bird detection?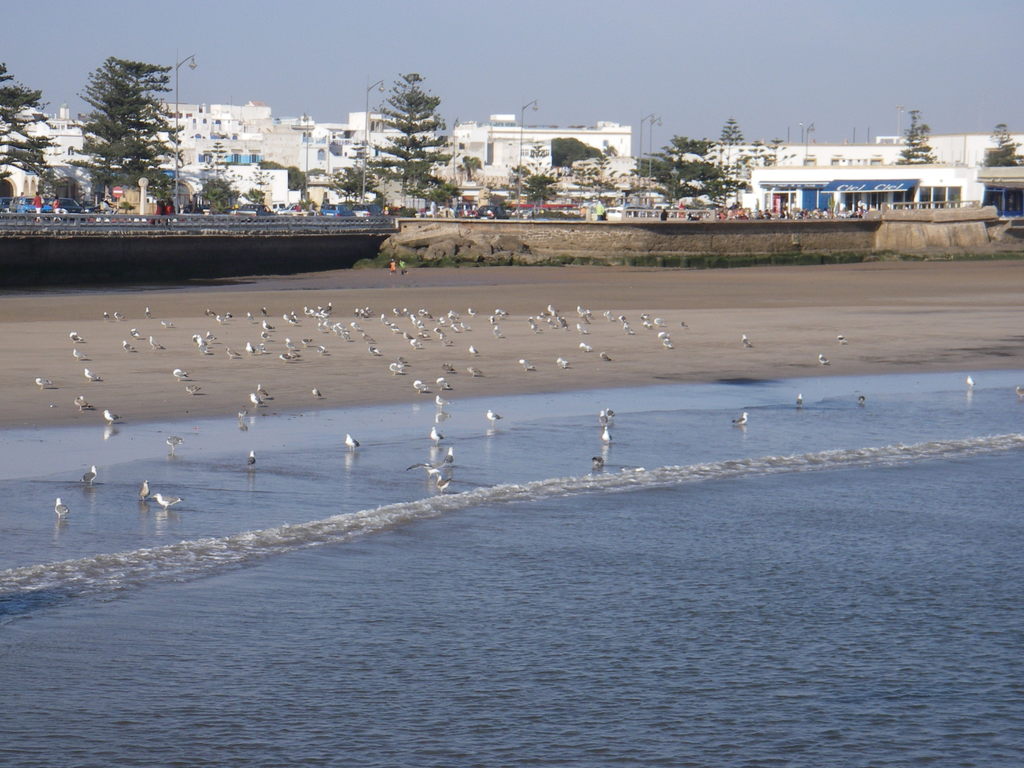
[left=246, top=340, right=256, bottom=352]
